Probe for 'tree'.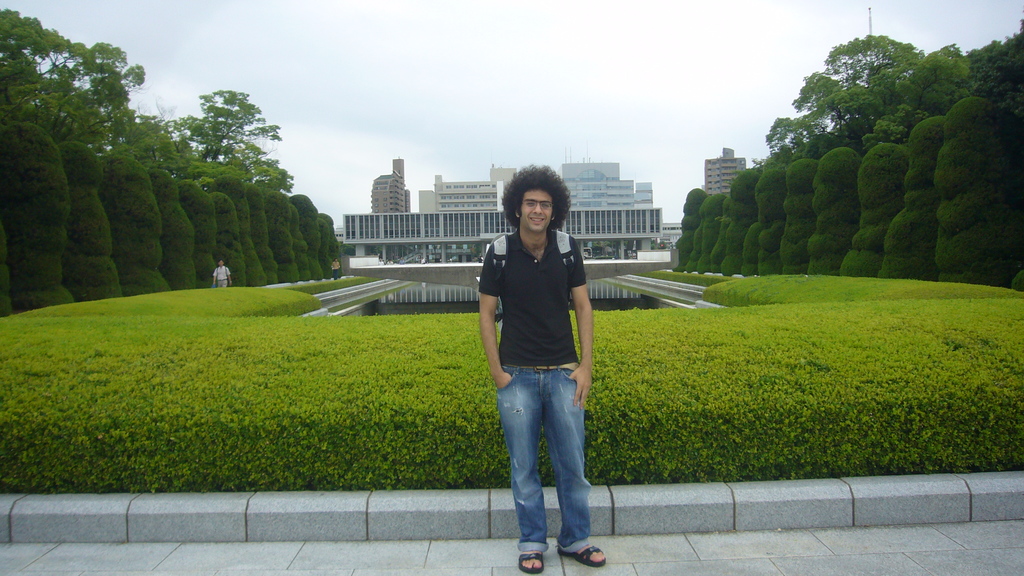
Probe result: 840, 138, 911, 278.
